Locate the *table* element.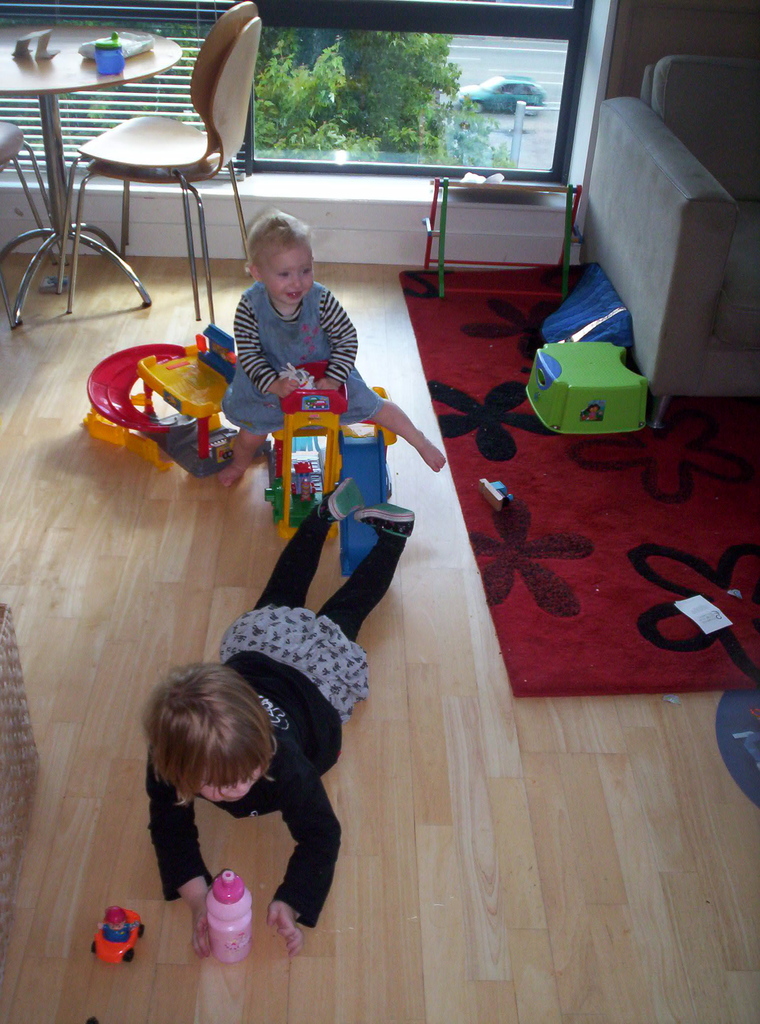
Element bbox: box=[419, 176, 584, 300].
